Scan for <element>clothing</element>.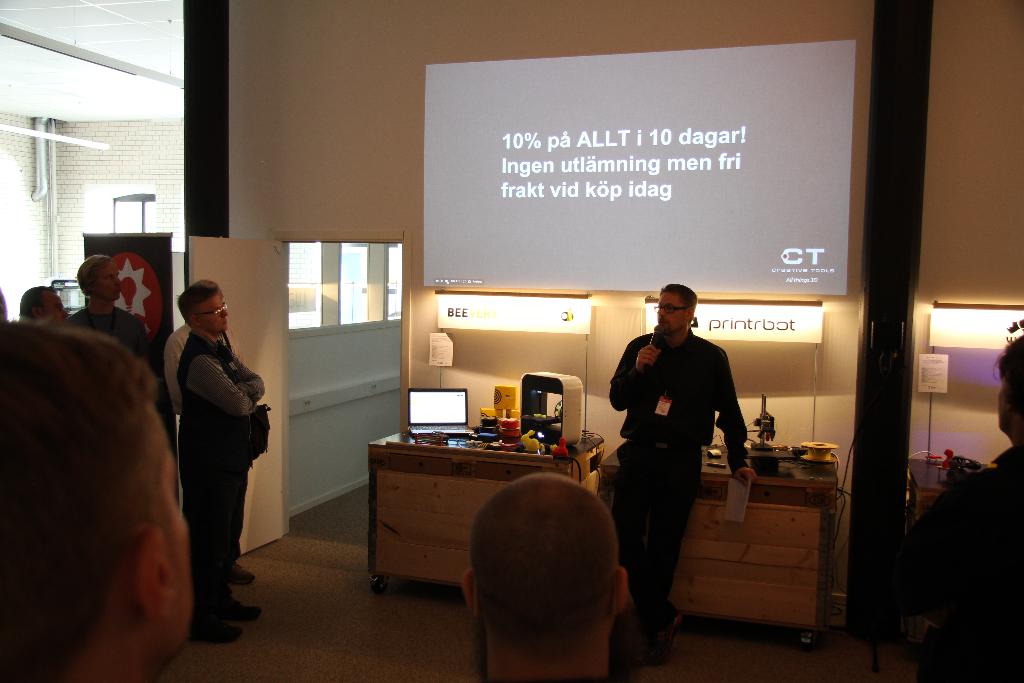
Scan result: locate(174, 329, 271, 632).
